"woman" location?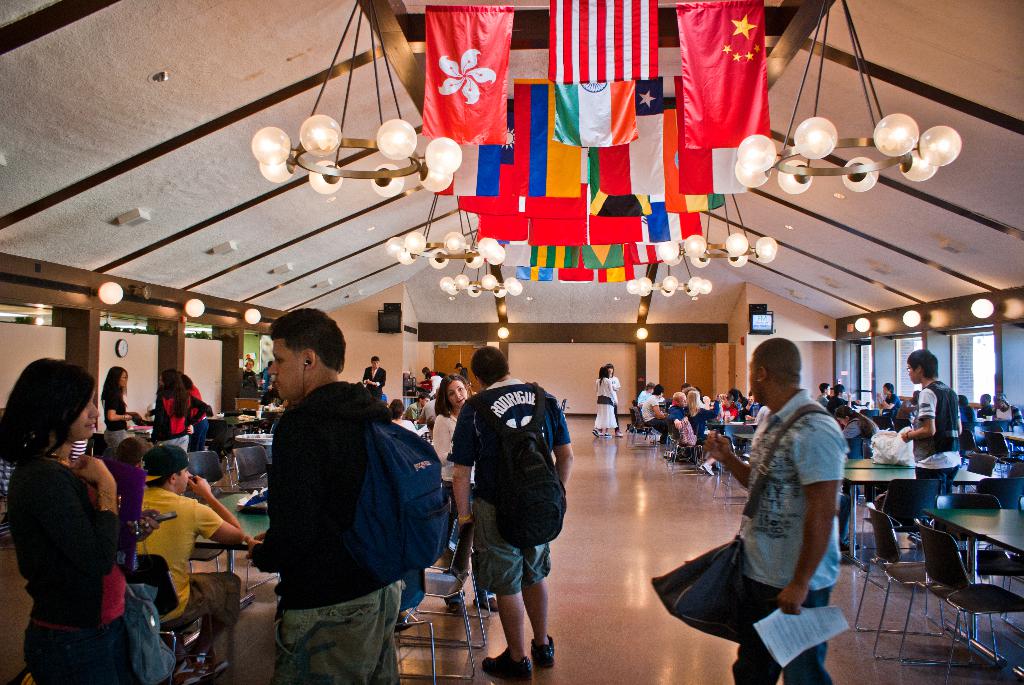
left=0, top=363, right=180, bottom=684
